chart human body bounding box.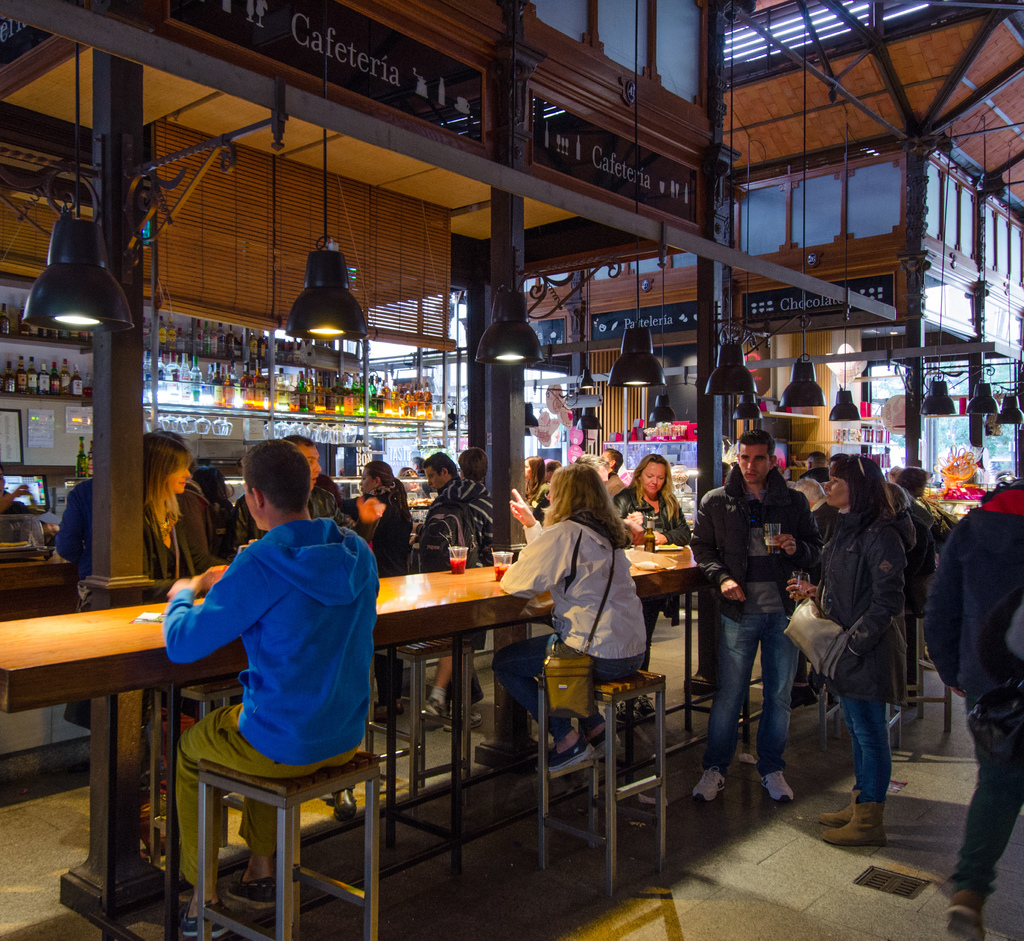
Charted: (49, 469, 92, 734).
